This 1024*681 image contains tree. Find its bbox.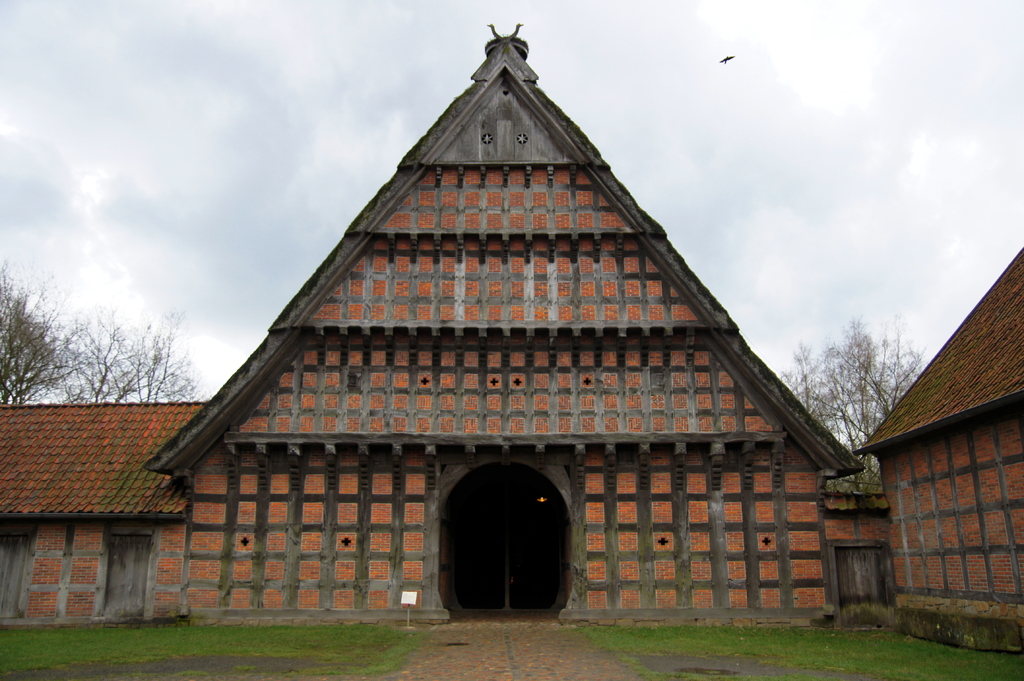
select_region(778, 308, 925, 453).
